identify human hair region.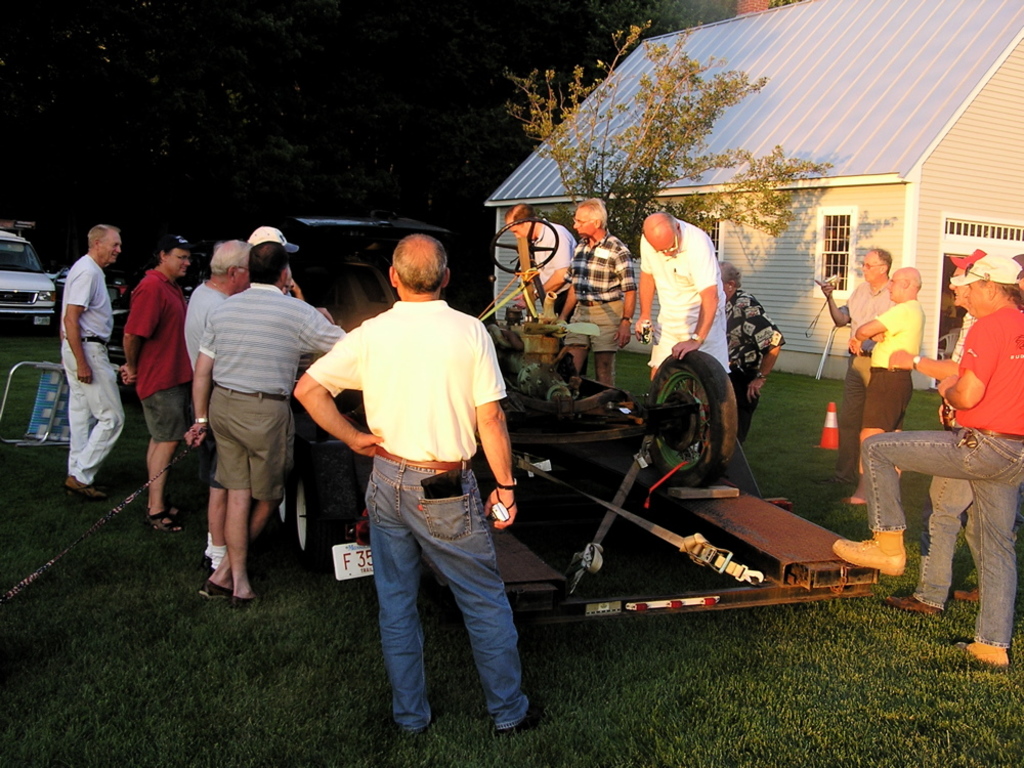
Region: bbox(977, 273, 1023, 311).
